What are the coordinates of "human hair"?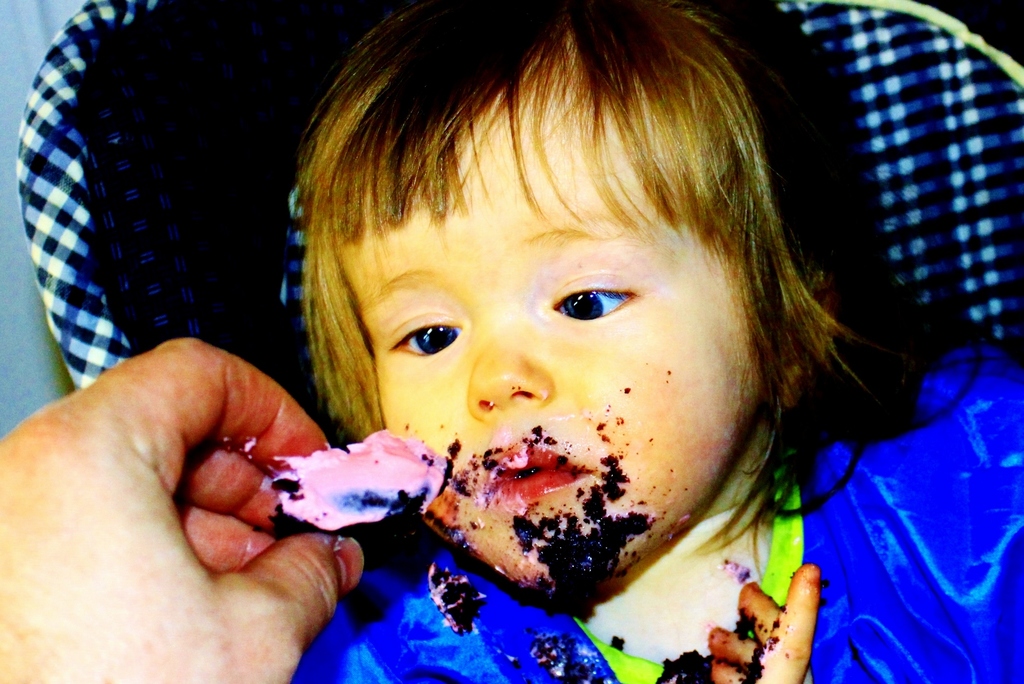
box=[259, 14, 899, 521].
